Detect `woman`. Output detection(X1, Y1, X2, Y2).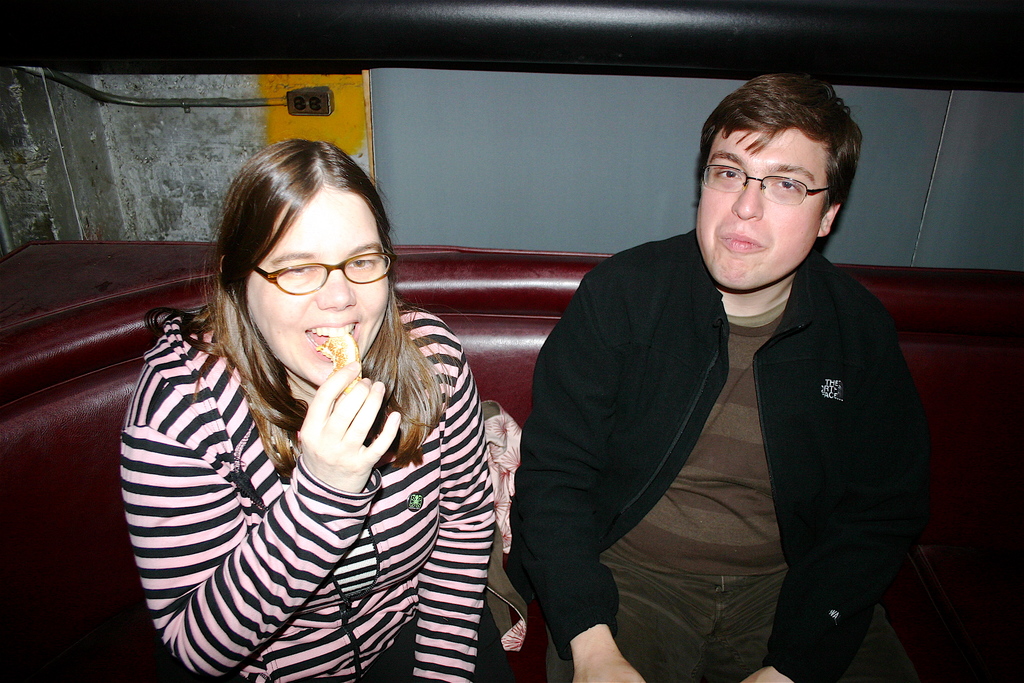
detection(117, 138, 516, 682).
